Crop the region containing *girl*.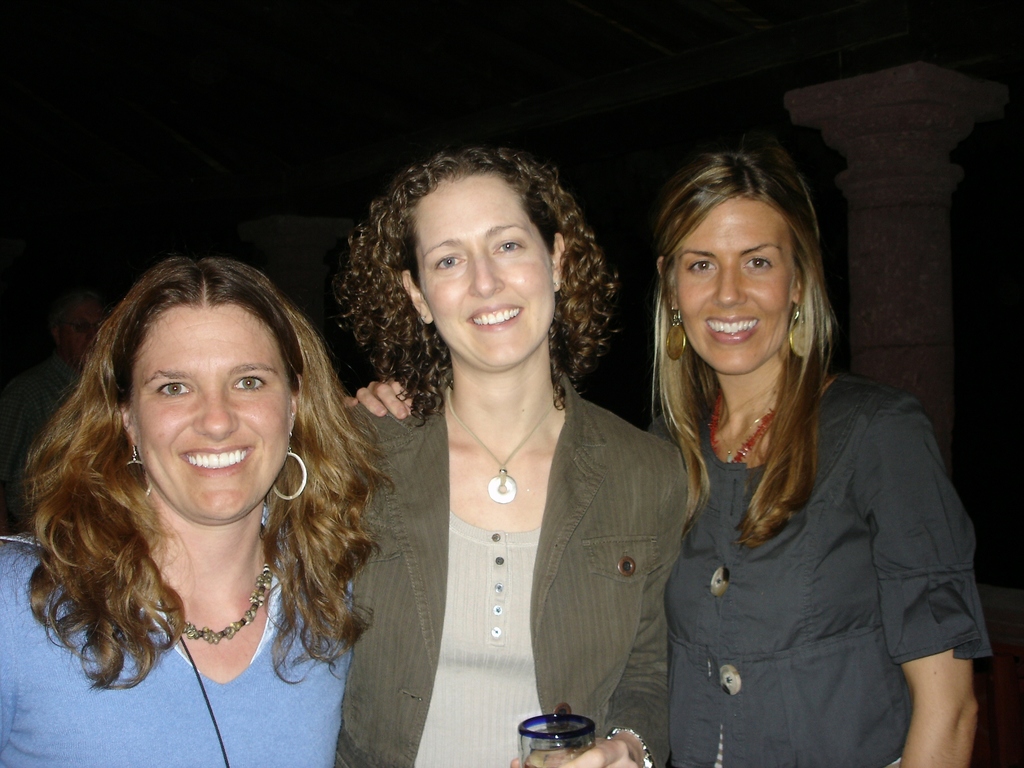
Crop region: (330,141,696,767).
